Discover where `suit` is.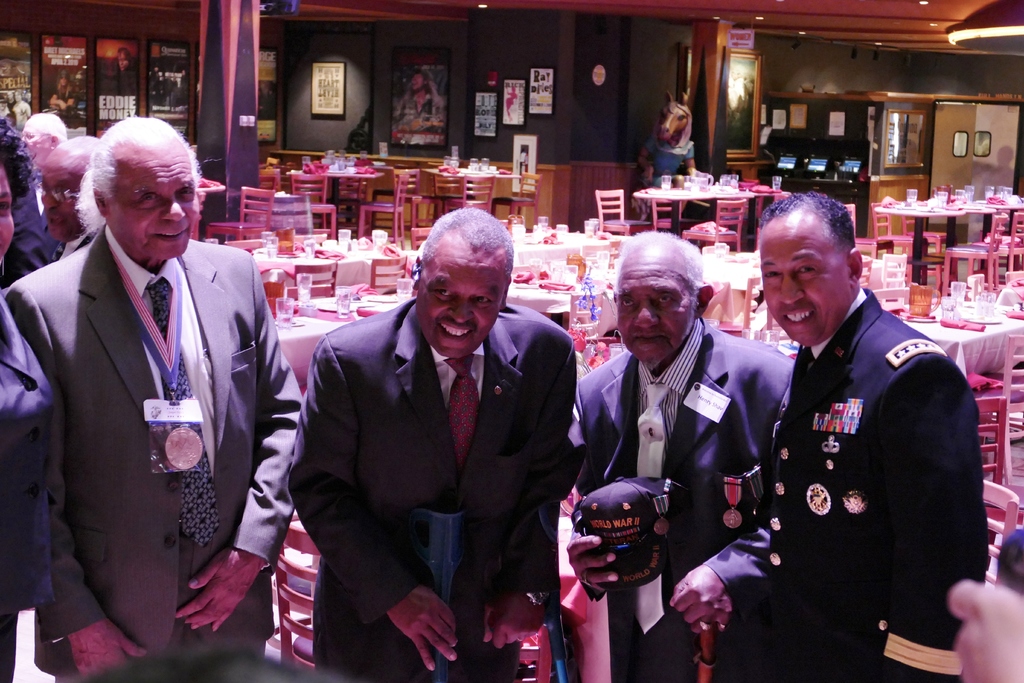
Discovered at l=766, t=293, r=993, b=682.
